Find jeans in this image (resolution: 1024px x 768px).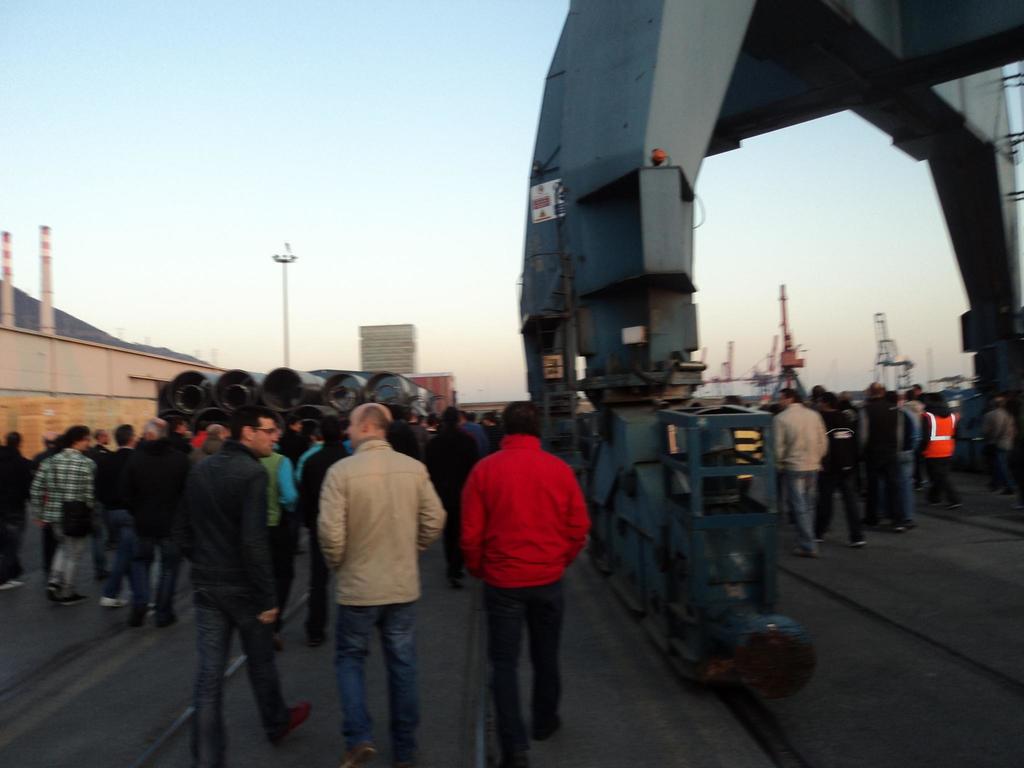
l=818, t=456, r=867, b=542.
